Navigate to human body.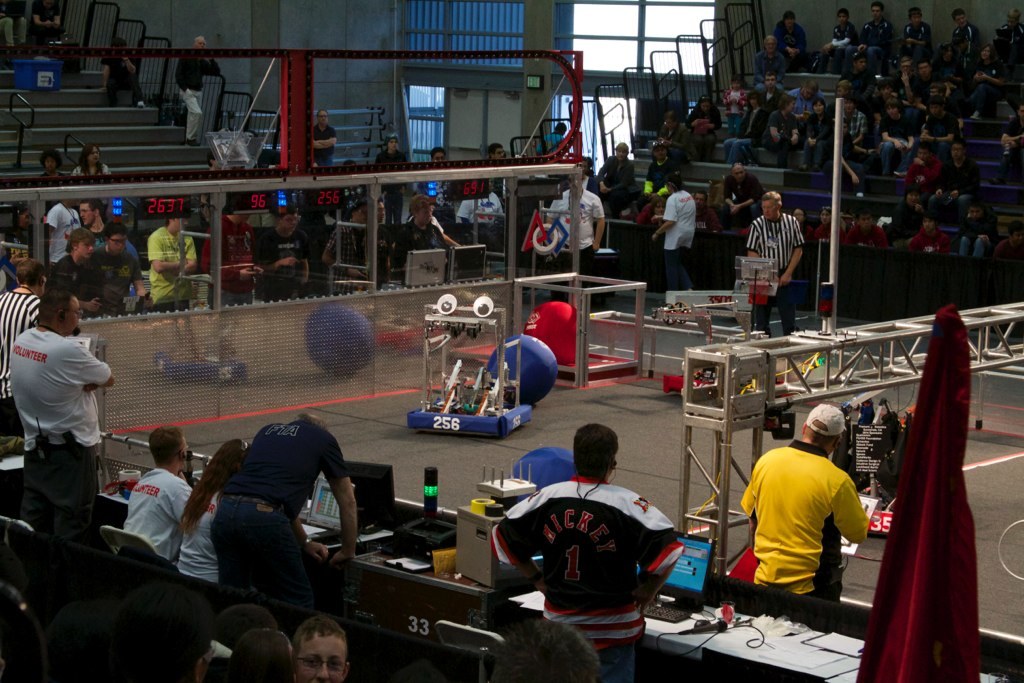
Navigation target: detection(45, 197, 74, 270).
